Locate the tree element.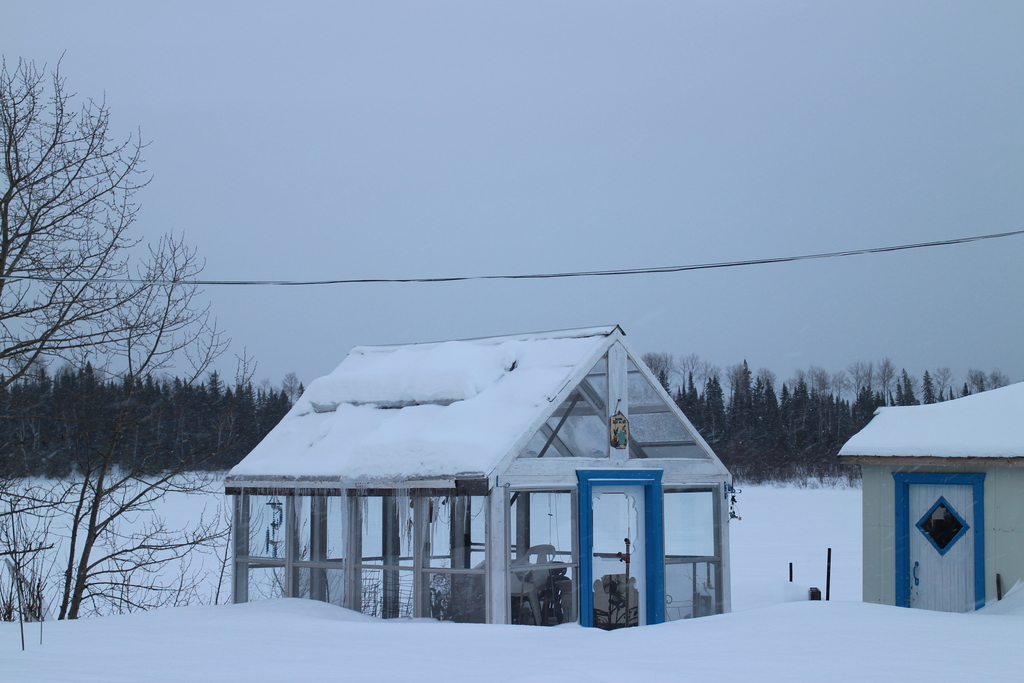
Element bbox: rect(30, 367, 68, 483).
